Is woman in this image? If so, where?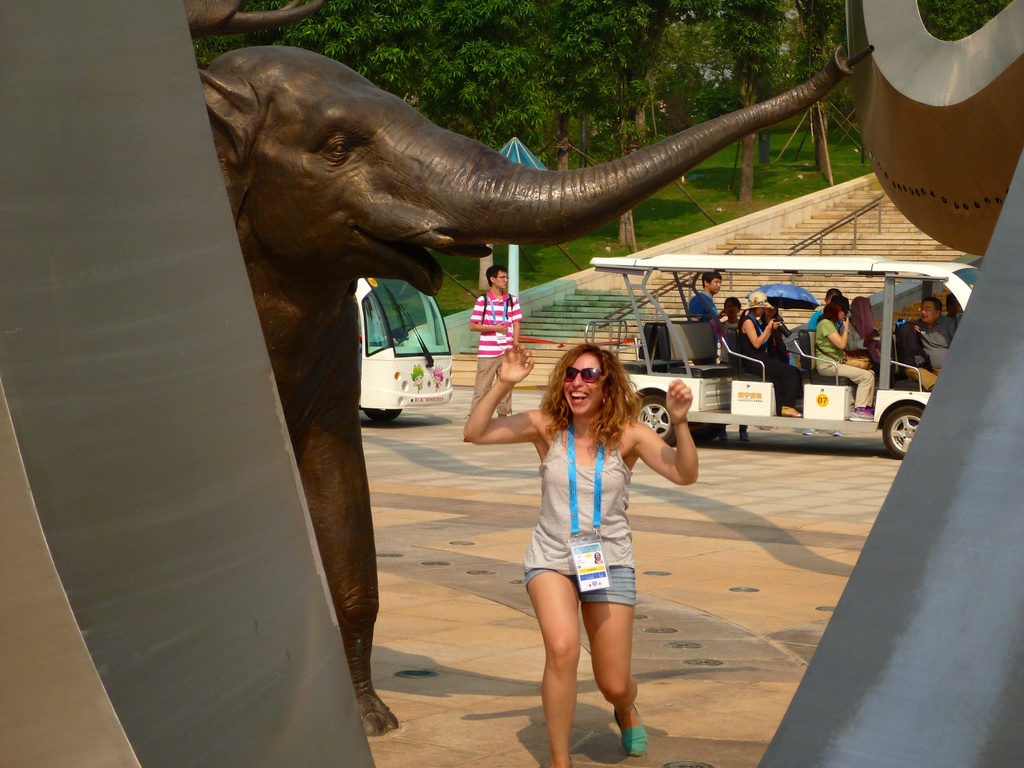
Yes, at [488,329,676,729].
